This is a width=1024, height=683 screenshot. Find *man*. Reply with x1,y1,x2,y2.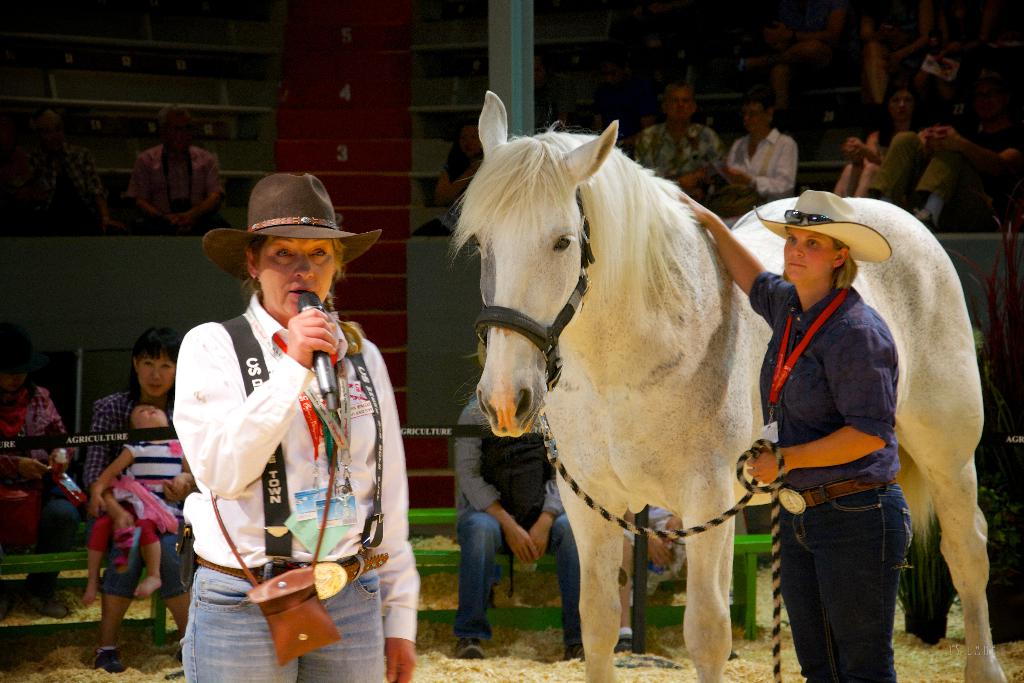
637,85,726,203.
